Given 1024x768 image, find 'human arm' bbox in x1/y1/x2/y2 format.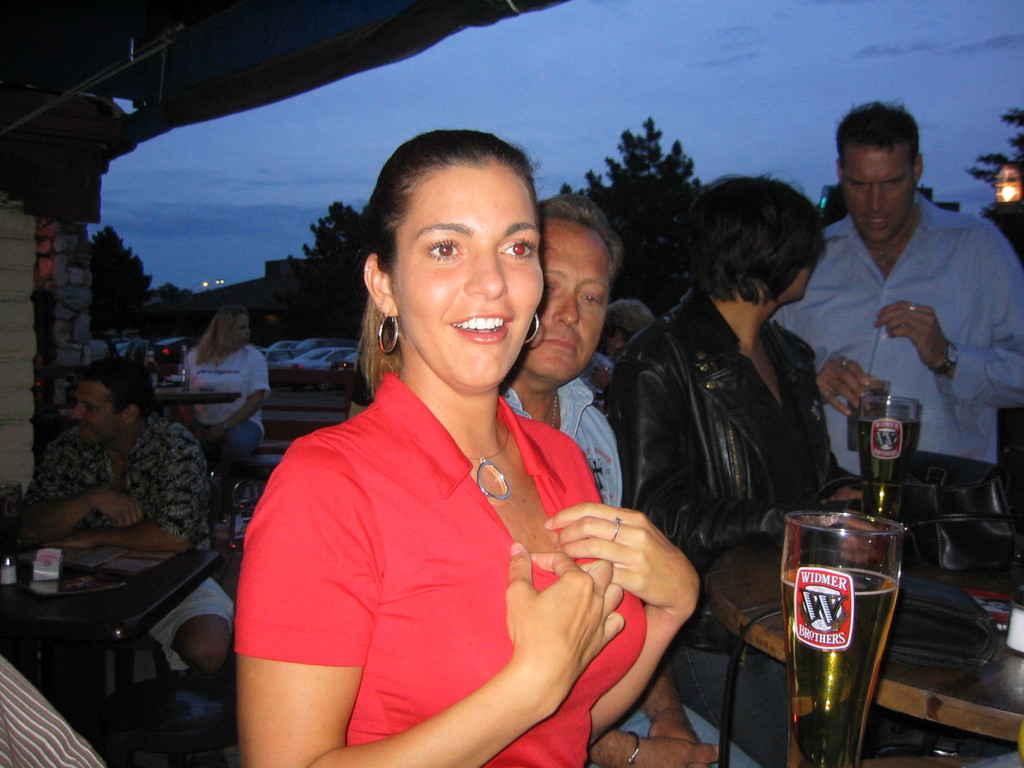
875/246/1023/408.
